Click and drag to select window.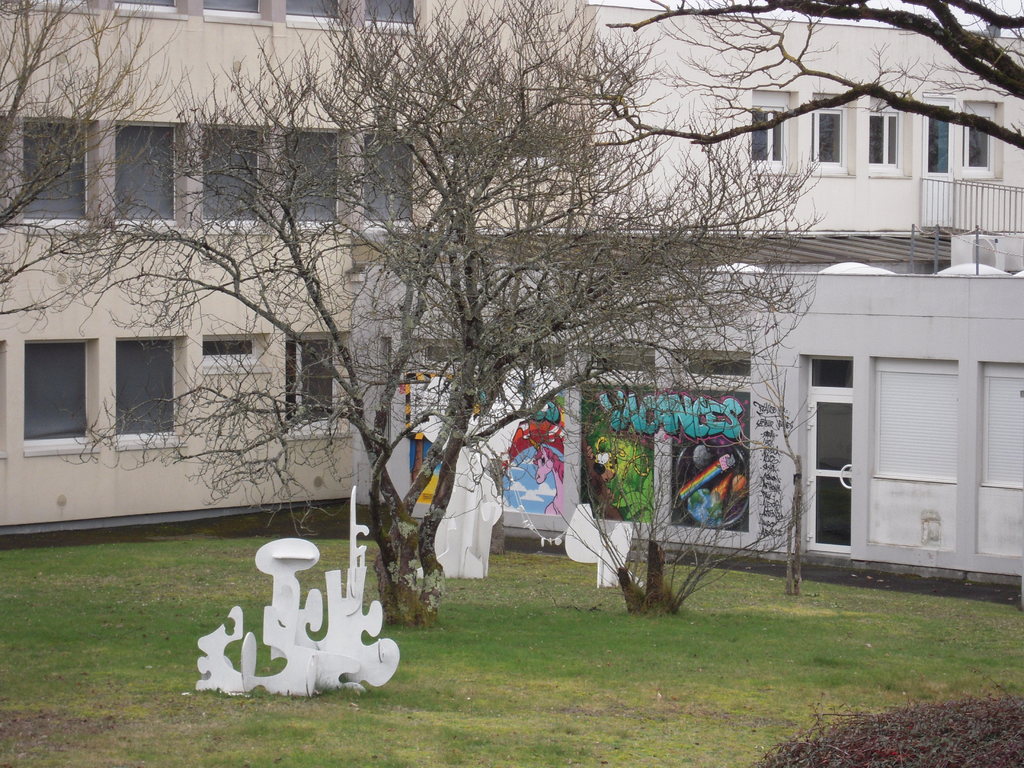
Selection: bbox=(105, 0, 182, 15).
